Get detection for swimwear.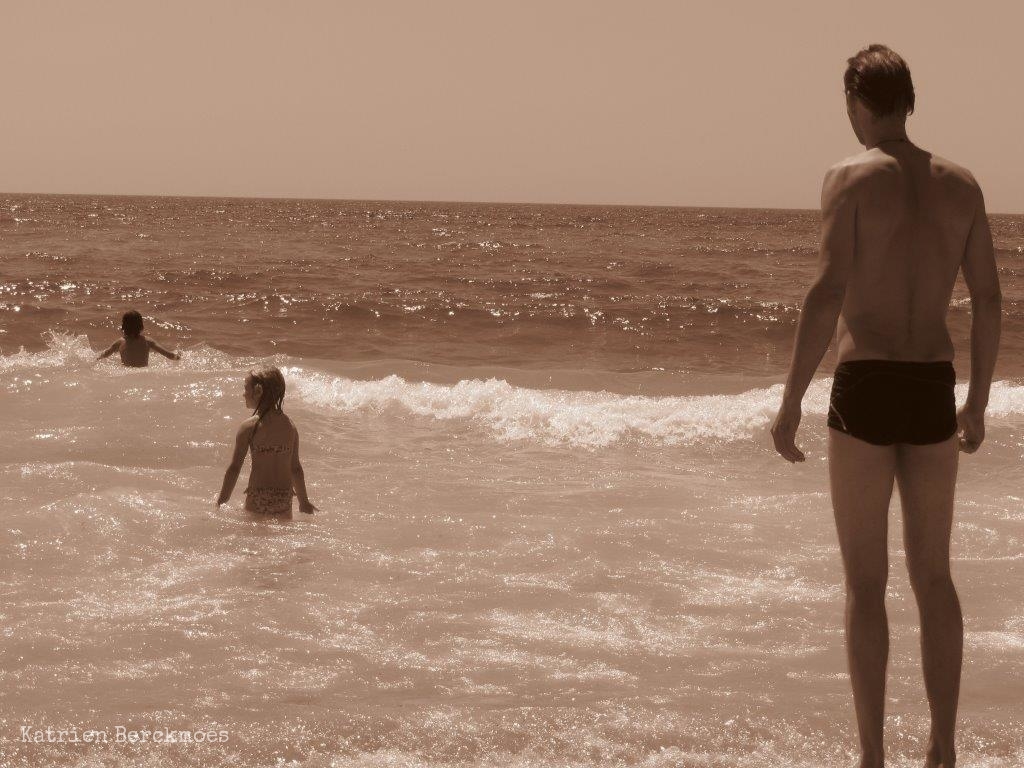
Detection: bbox=(828, 365, 964, 448).
